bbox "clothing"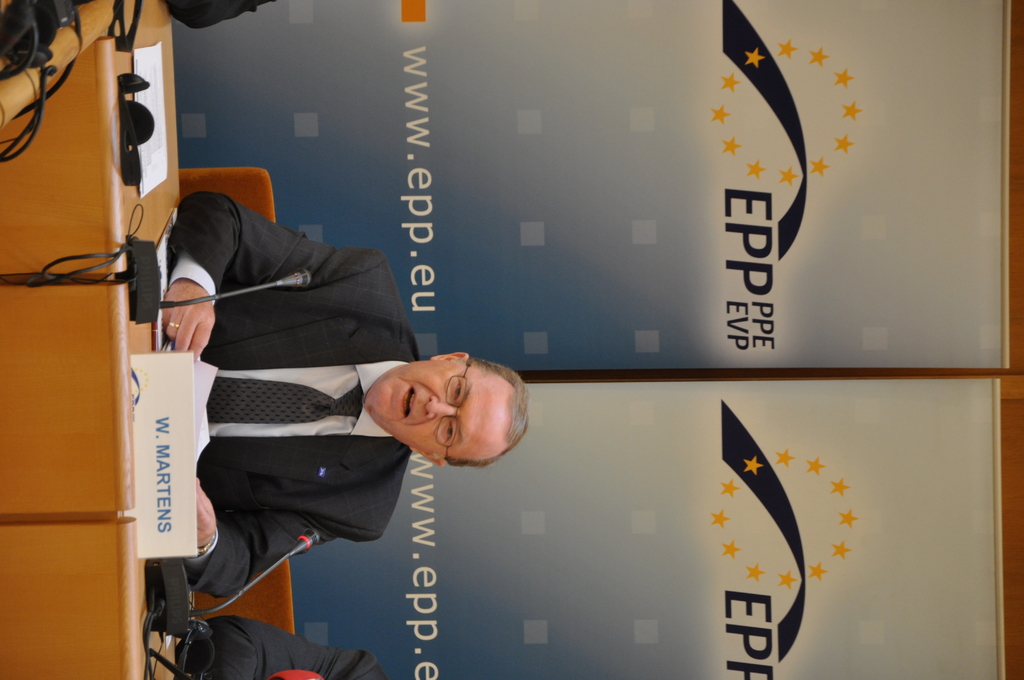
173/608/394/679
